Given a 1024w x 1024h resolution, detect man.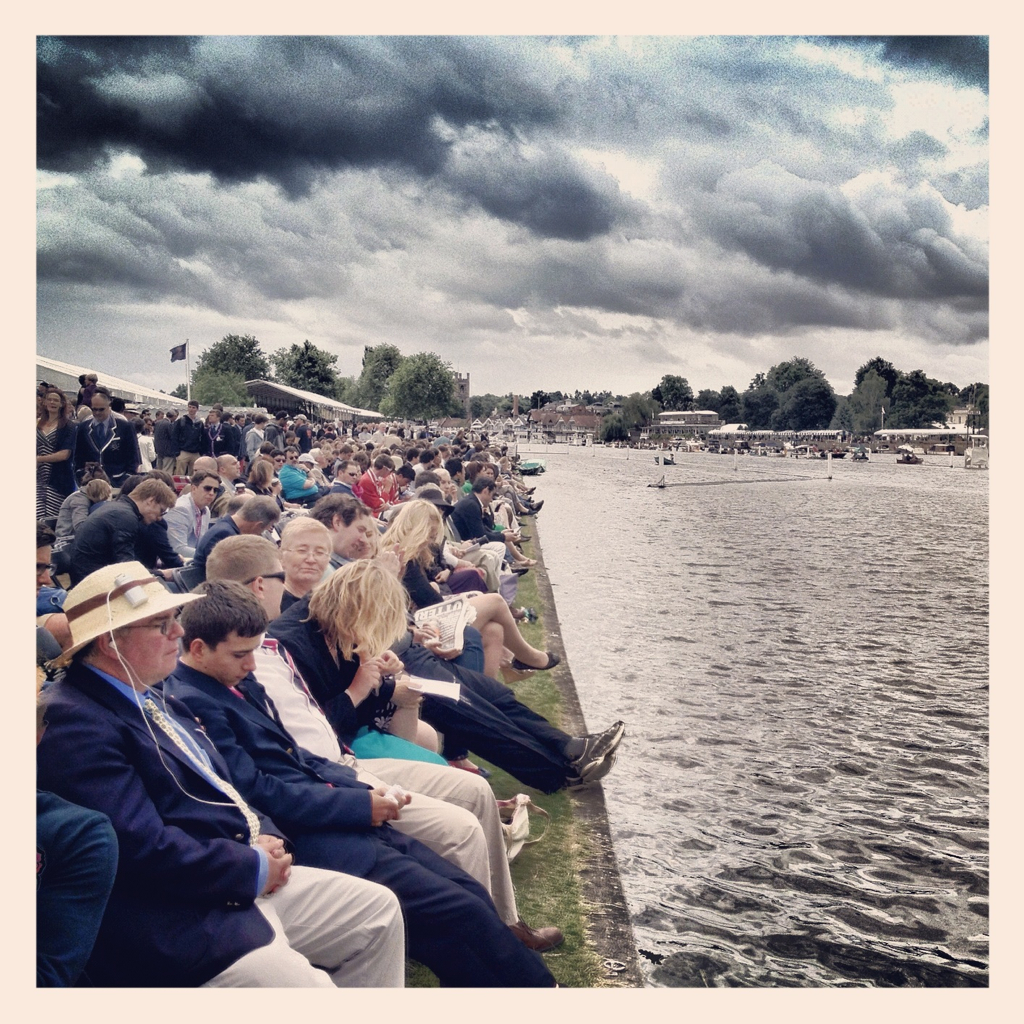
Rect(459, 475, 521, 572).
